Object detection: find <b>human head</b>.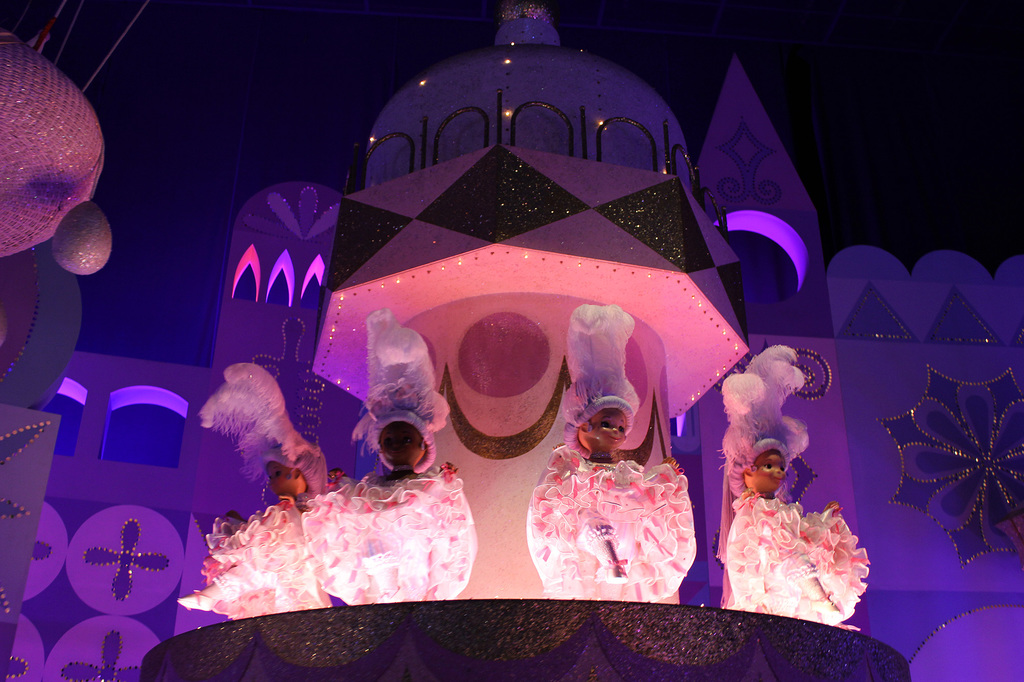
(369,399,429,459).
